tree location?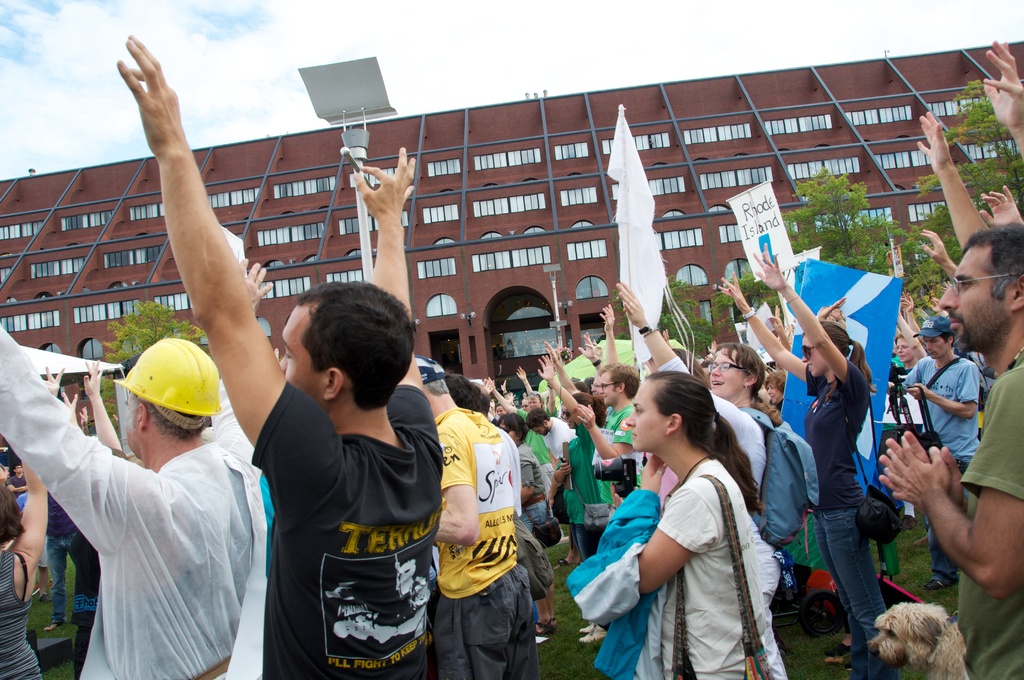
left=904, top=81, right=1023, bottom=313
